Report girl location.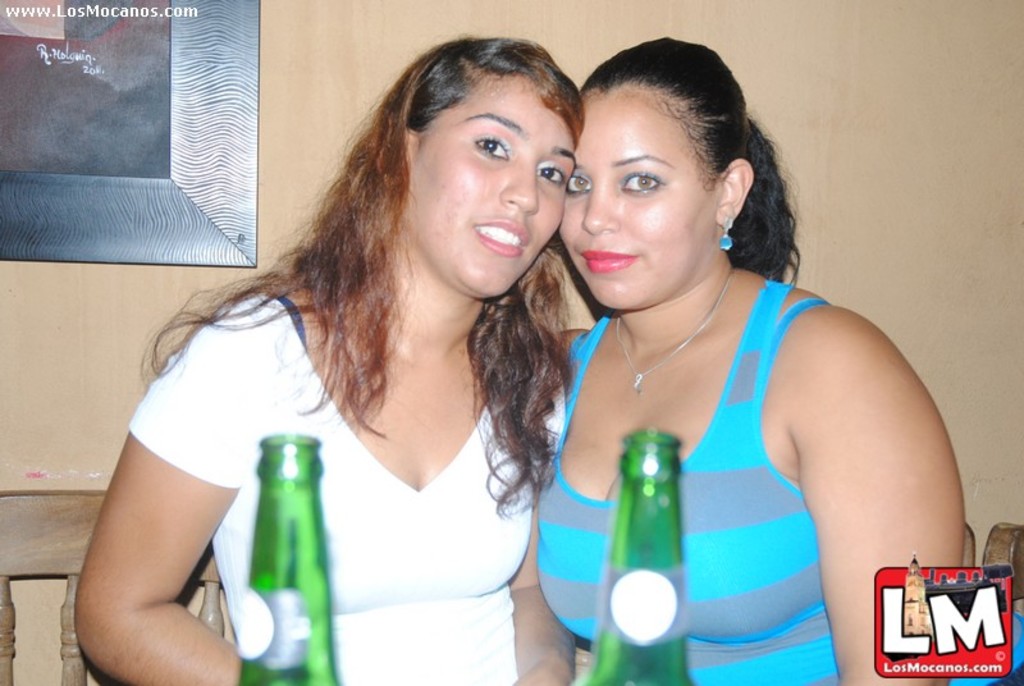
Report: locate(70, 31, 589, 685).
